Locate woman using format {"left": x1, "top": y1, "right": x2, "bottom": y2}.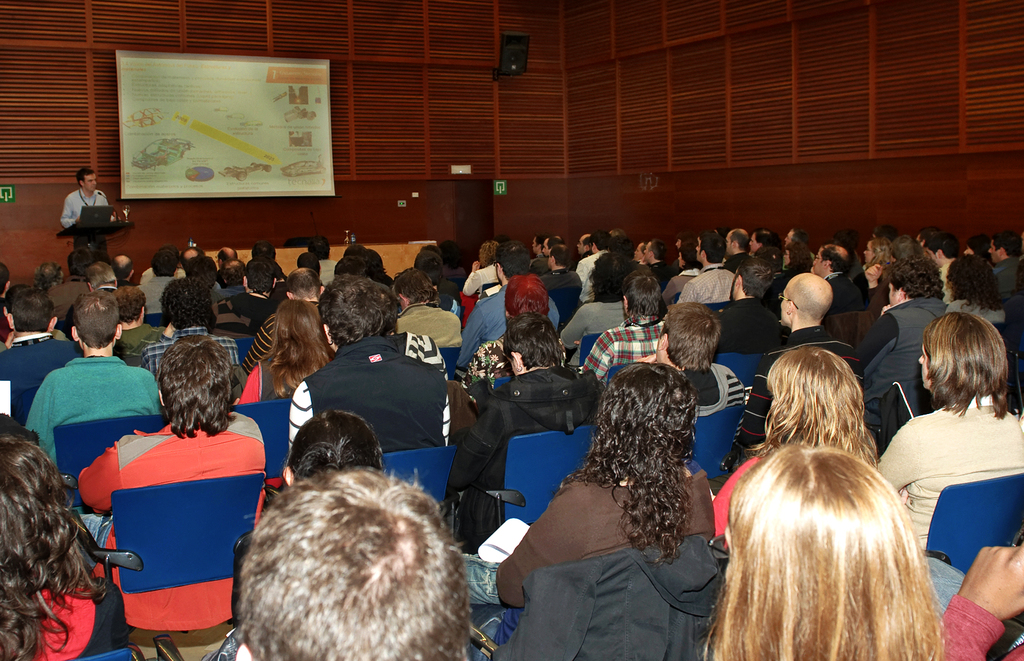
{"left": 703, "top": 345, "right": 878, "bottom": 532}.
